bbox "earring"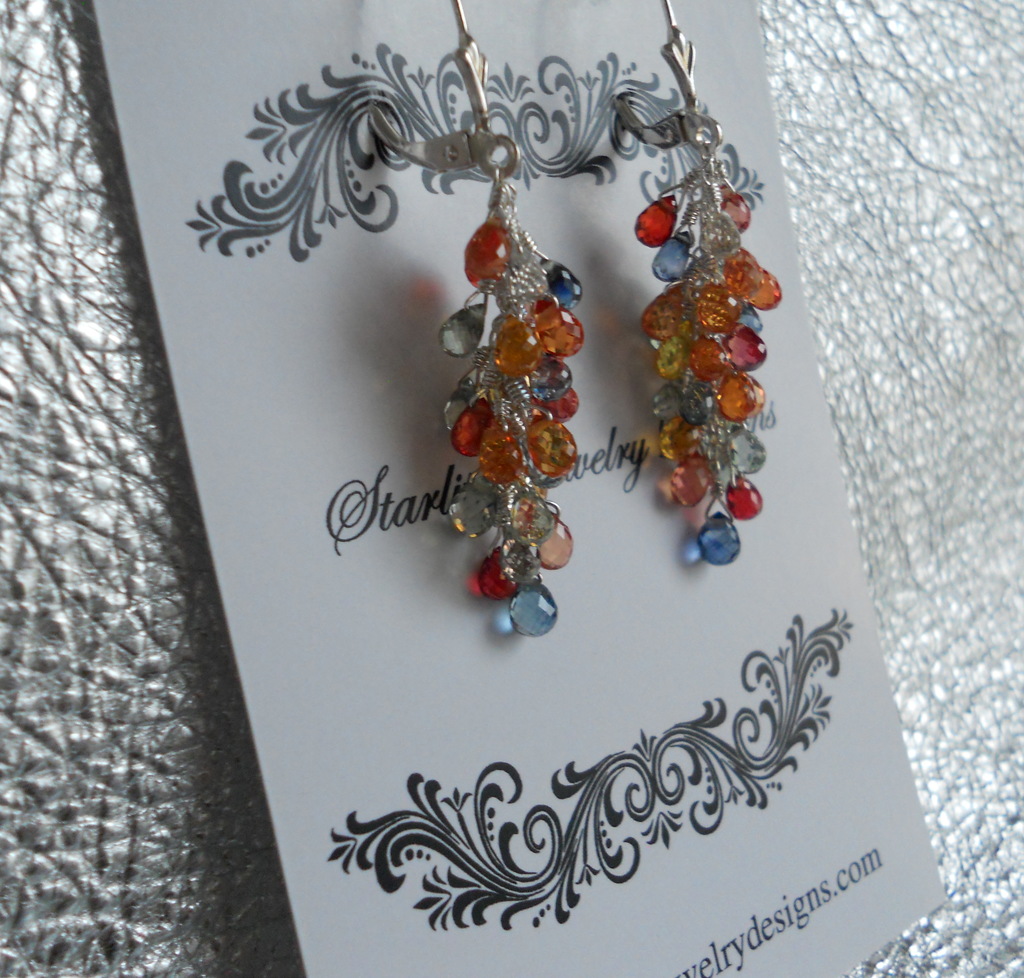
l=608, t=0, r=783, b=568
